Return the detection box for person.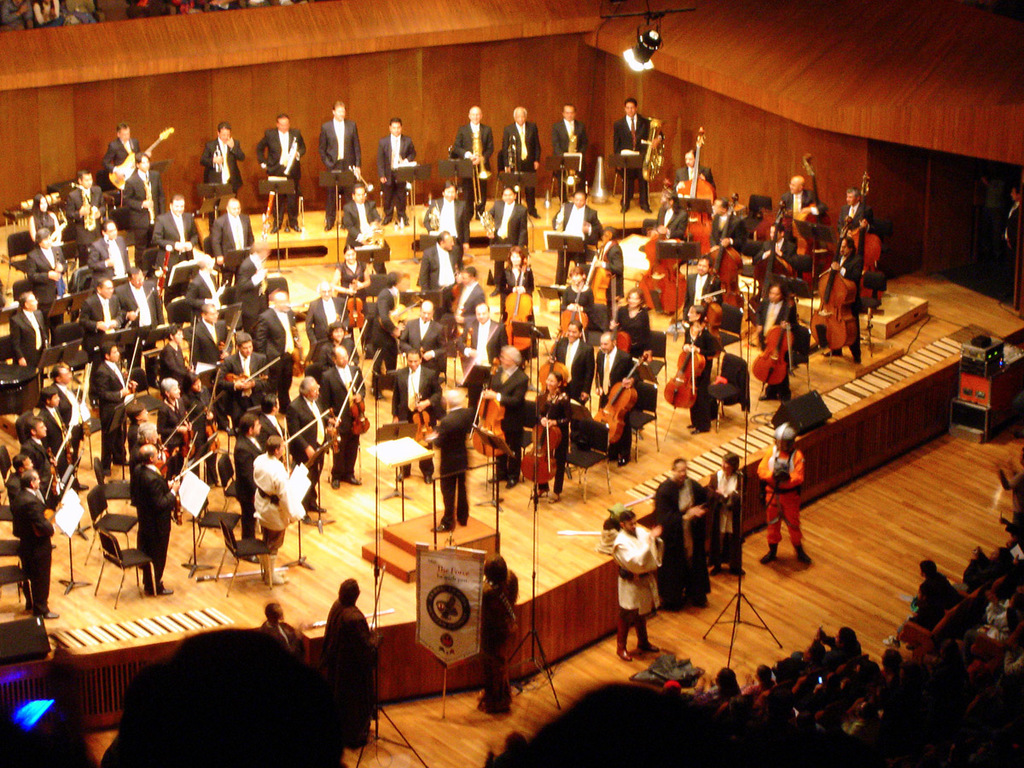
{"x1": 94, "y1": 622, "x2": 346, "y2": 767}.
